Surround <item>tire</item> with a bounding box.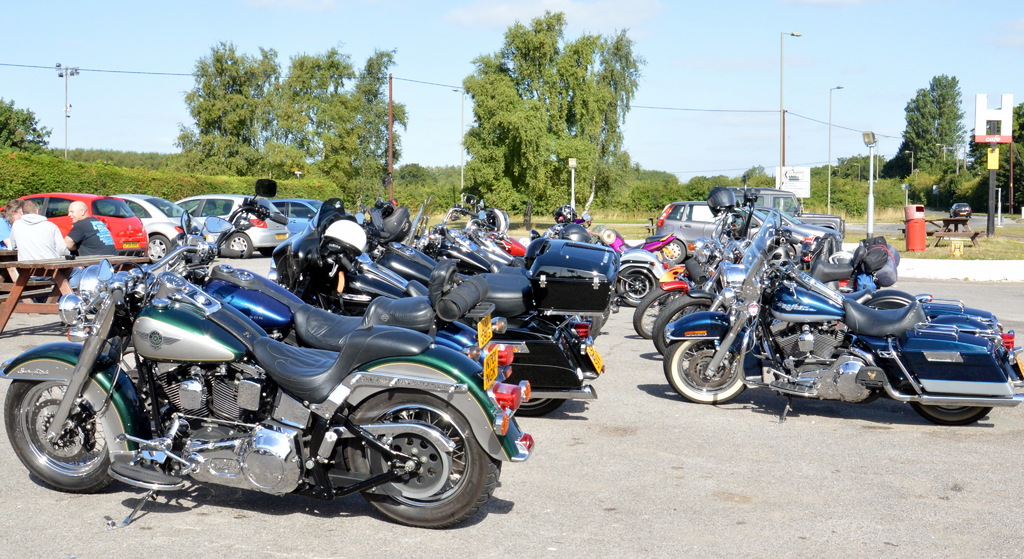
659 238 687 264.
